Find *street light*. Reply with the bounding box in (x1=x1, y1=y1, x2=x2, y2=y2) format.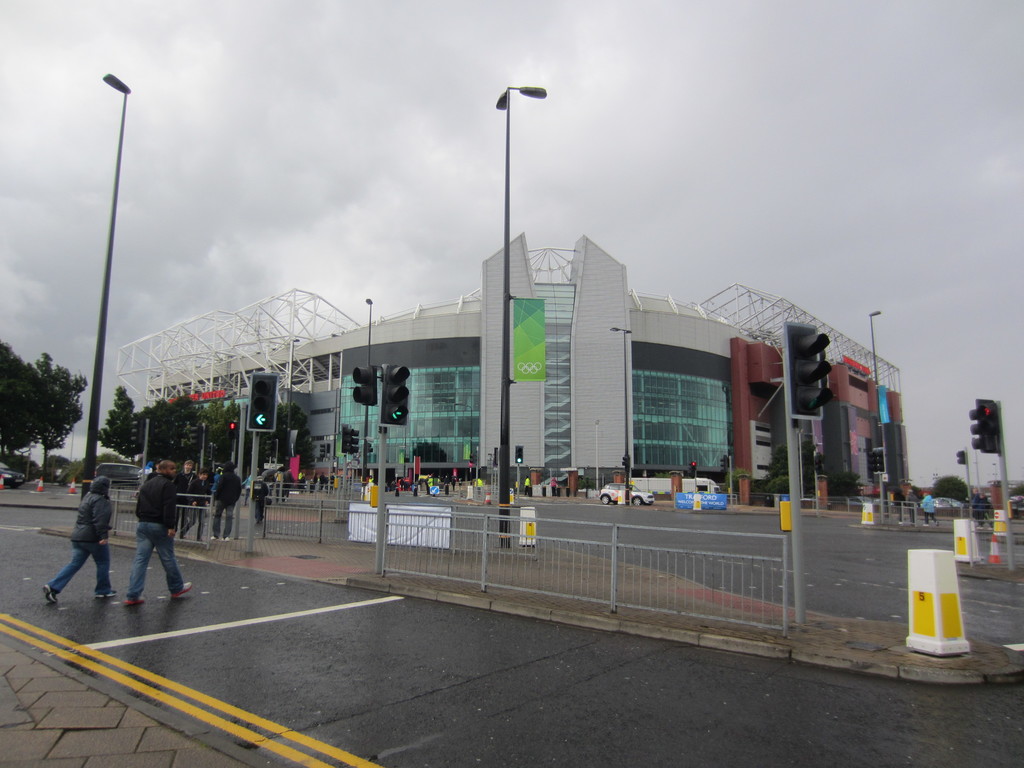
(x1=454, y1=401, x2=476, y2=484).
